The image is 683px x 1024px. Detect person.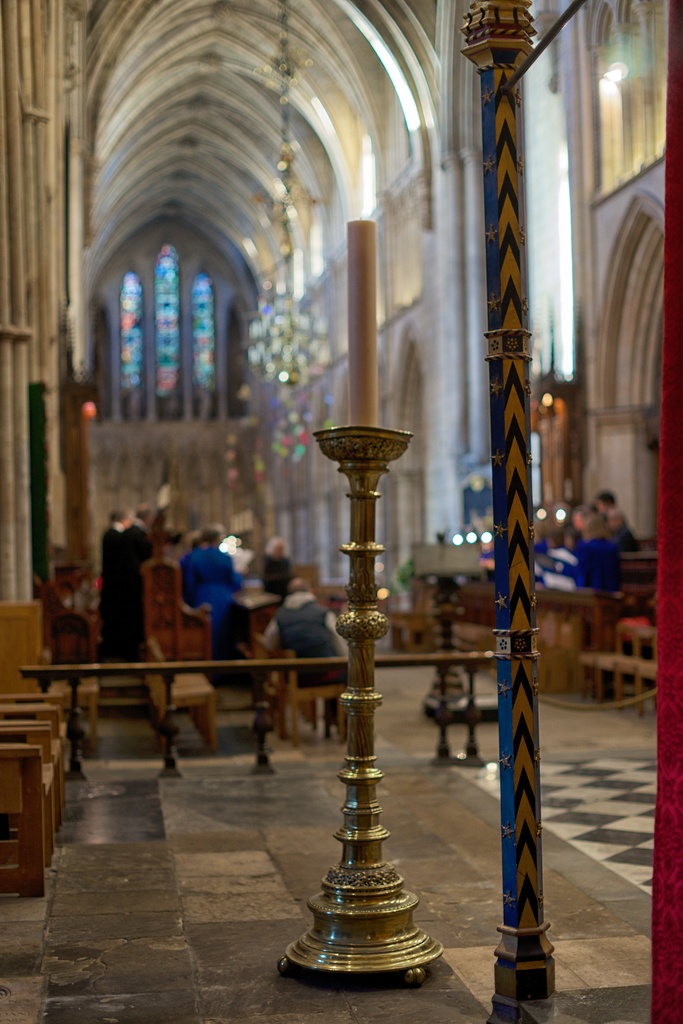
Detection: region(177, 522, 244, 647).
